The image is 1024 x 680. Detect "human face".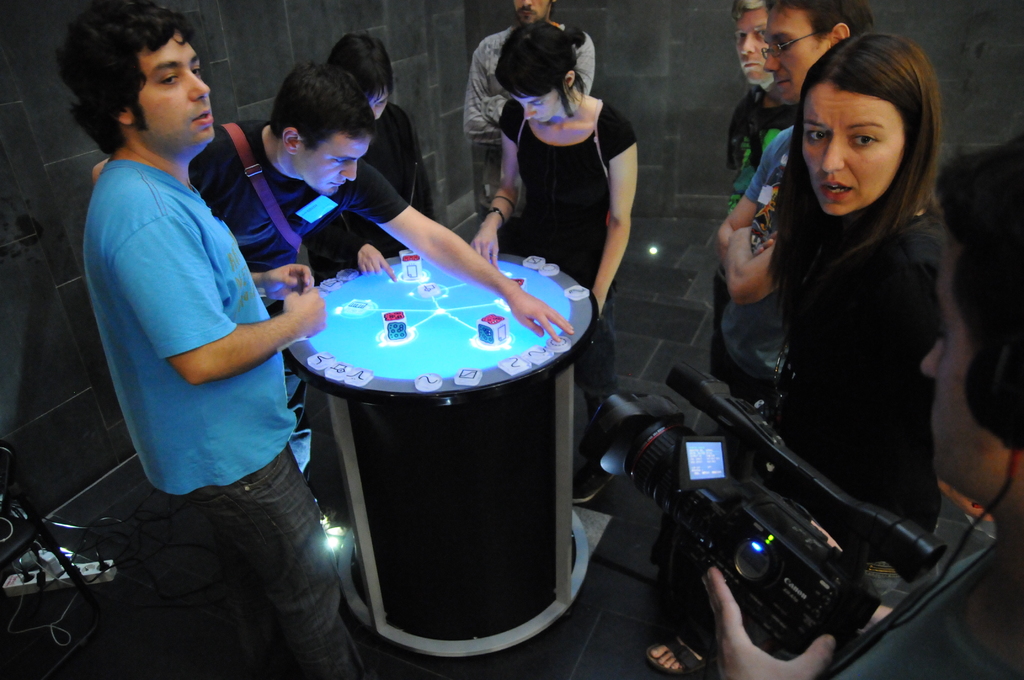
Detection: [509,0,552,19].
